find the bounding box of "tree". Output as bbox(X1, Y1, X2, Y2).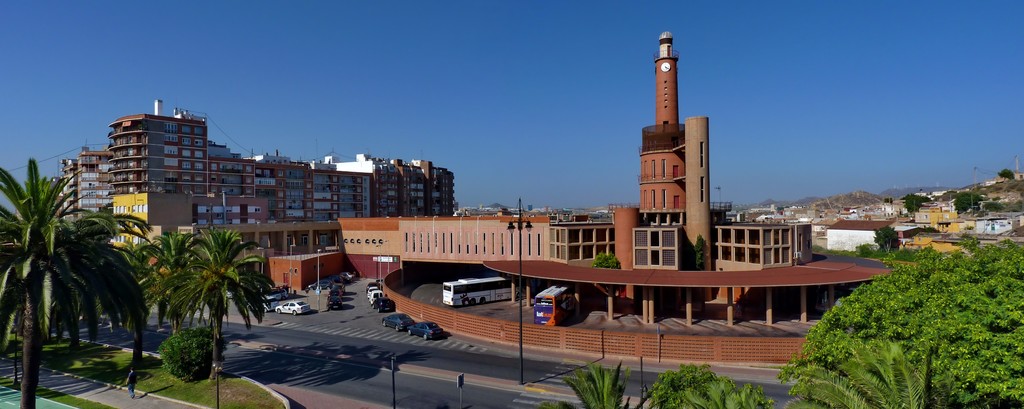
bbox(0, 154, 148, 408).
